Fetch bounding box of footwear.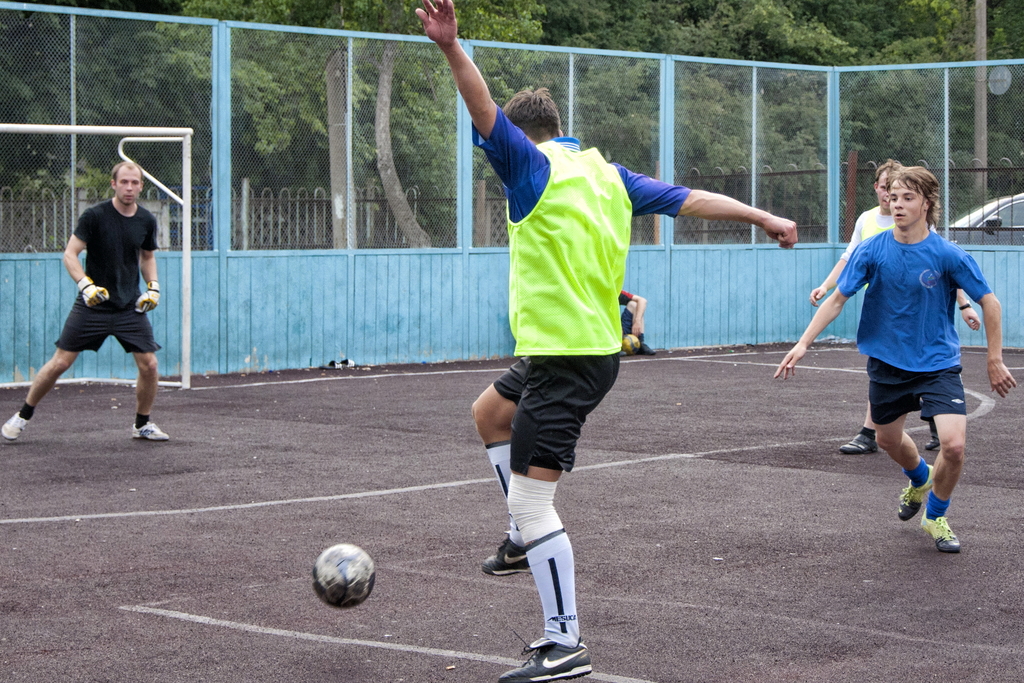
Bbox: [x1=503, y1=630, x2=589, y2=682].
